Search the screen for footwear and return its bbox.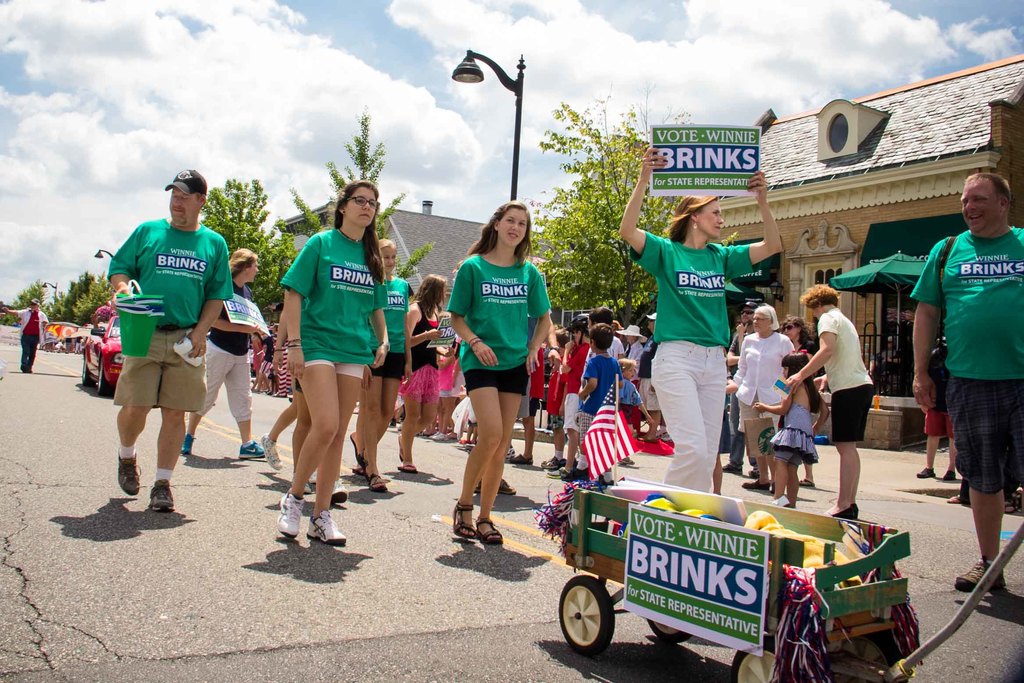
Found: bbox=(151, 478, 176, 509).
